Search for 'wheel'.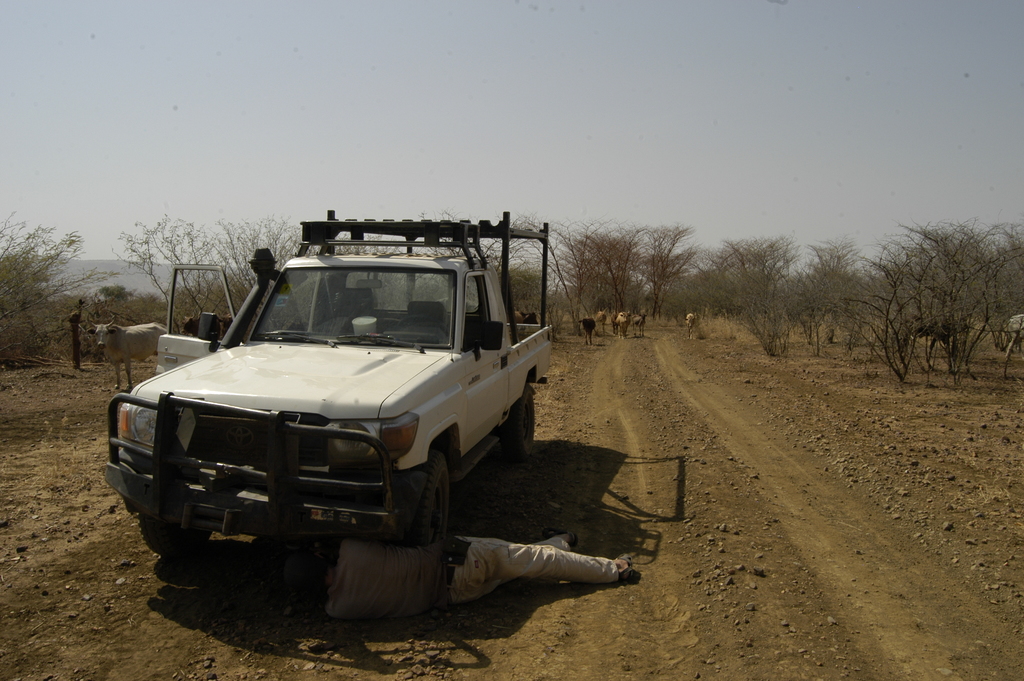
Found at [408,443,458,546].
